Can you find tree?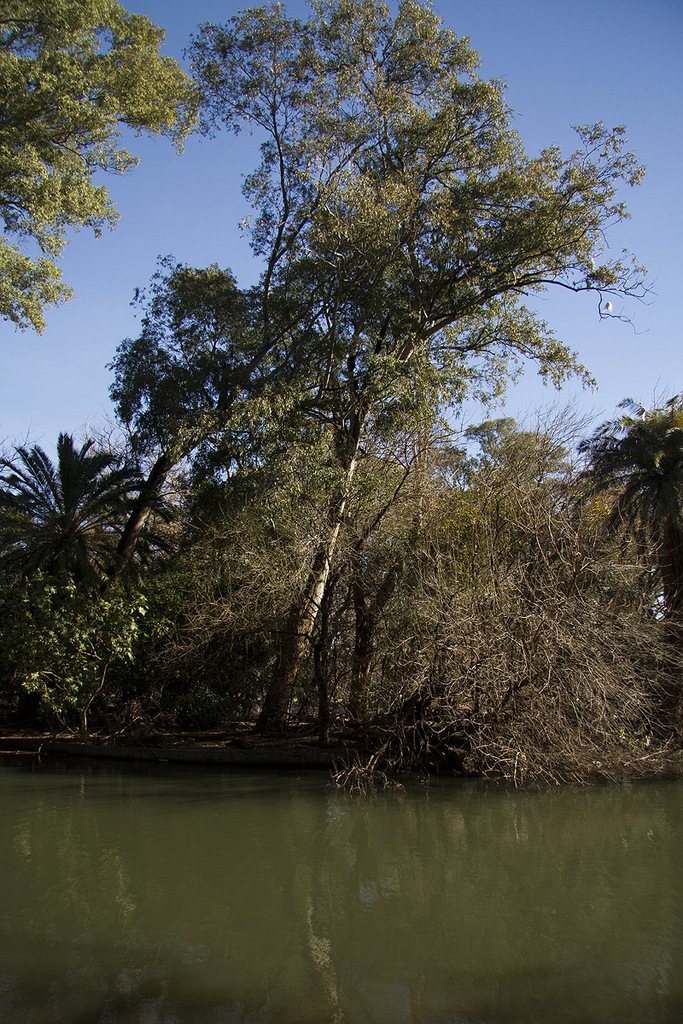
Yes, bounding box: x1=0, y1=433, x2=188, y2=727.
